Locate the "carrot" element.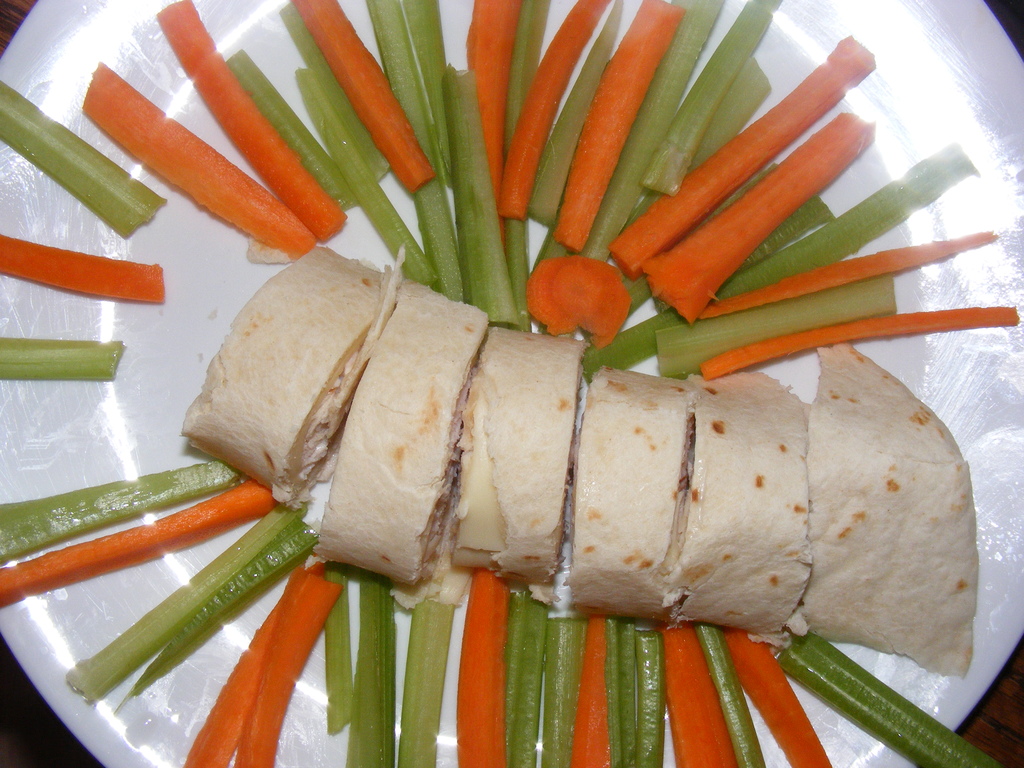
Element bbox: region(291, 1, 435, 196).
